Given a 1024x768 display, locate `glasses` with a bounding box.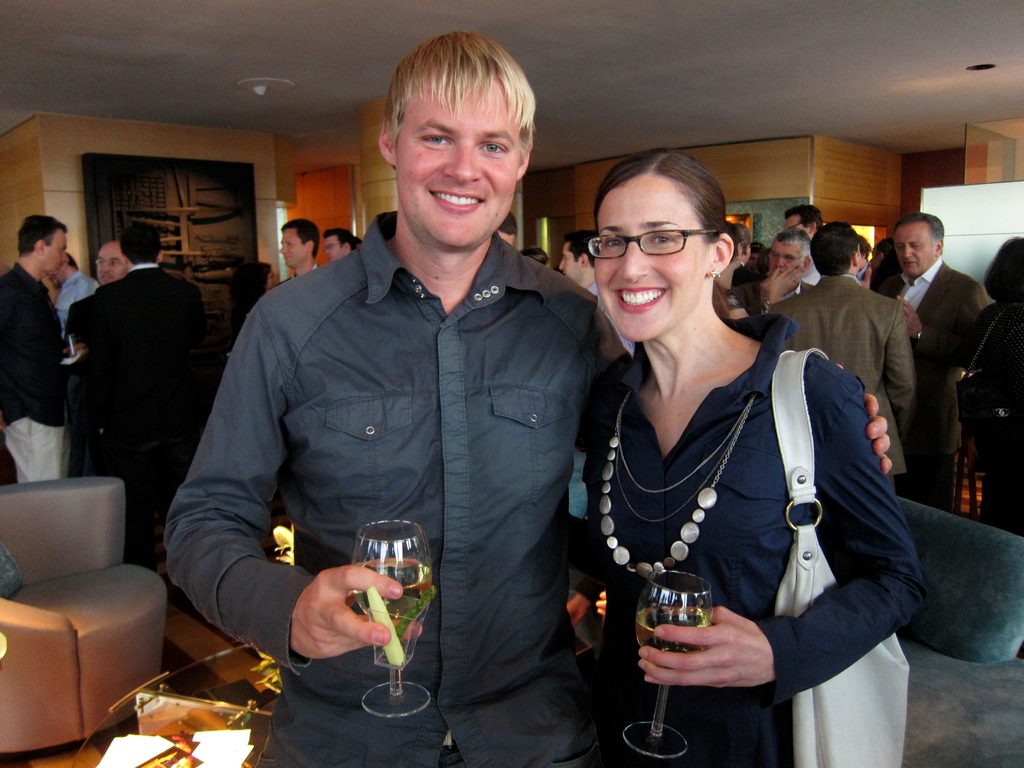
Located: box(781, 215, 813, 230).
